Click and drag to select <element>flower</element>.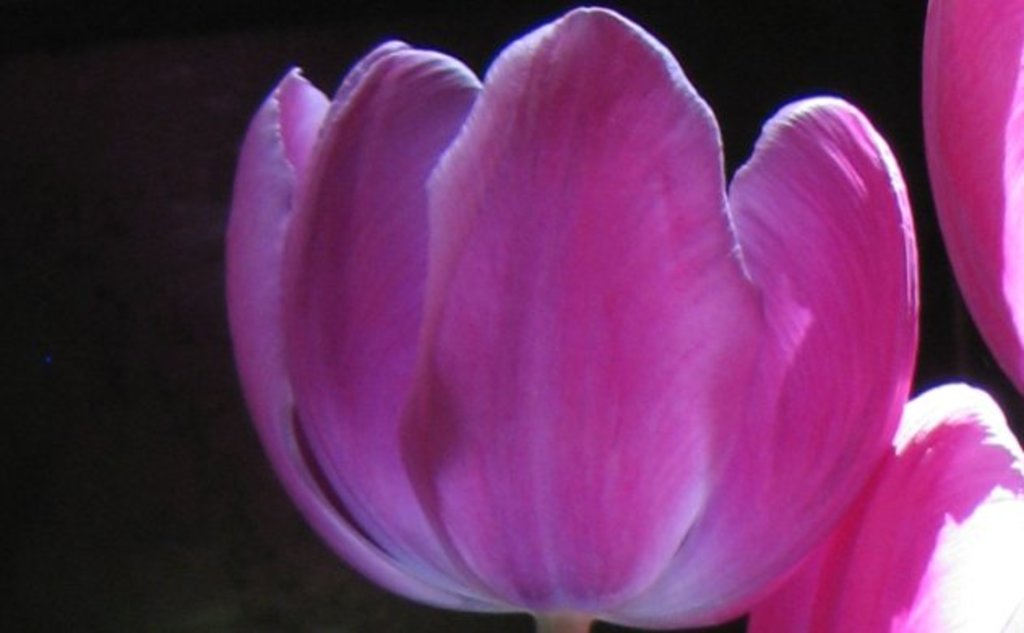
Selection: bbox=[190, 8, 967, 609].
